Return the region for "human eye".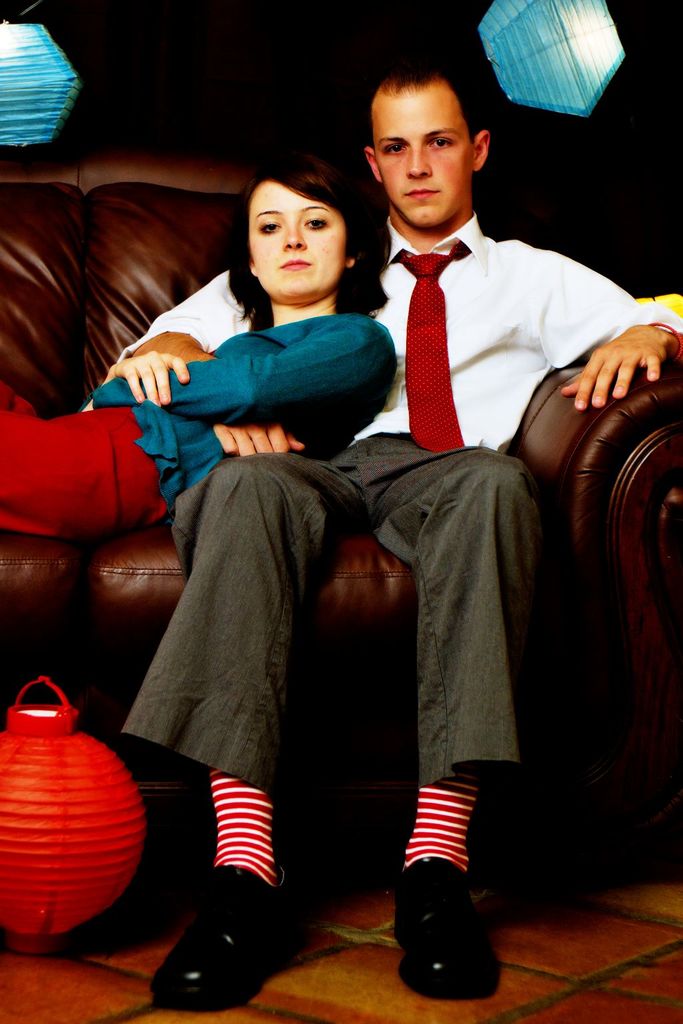
(left=258, top=217, right=279, bottom=238).
